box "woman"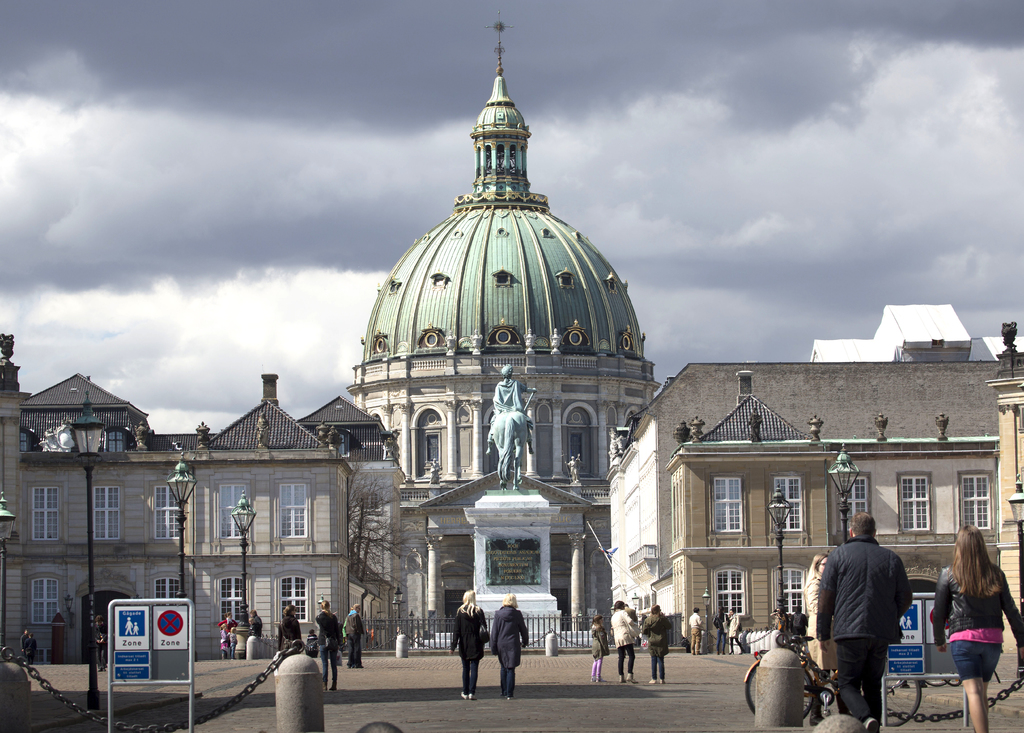
801/551/831/712
